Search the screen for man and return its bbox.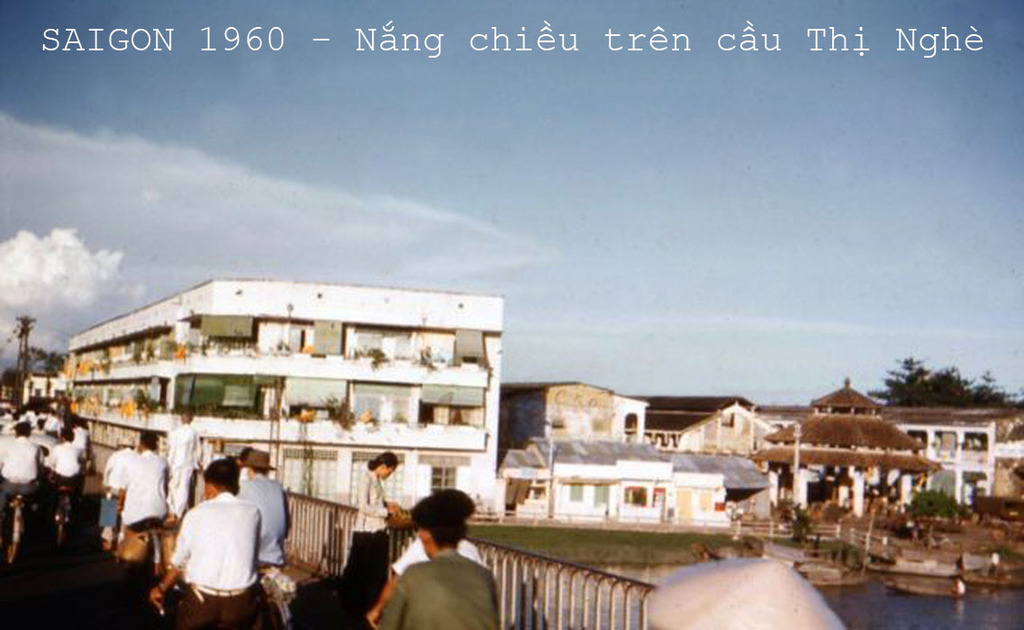
Found: region(149, 458, 268, 629).
